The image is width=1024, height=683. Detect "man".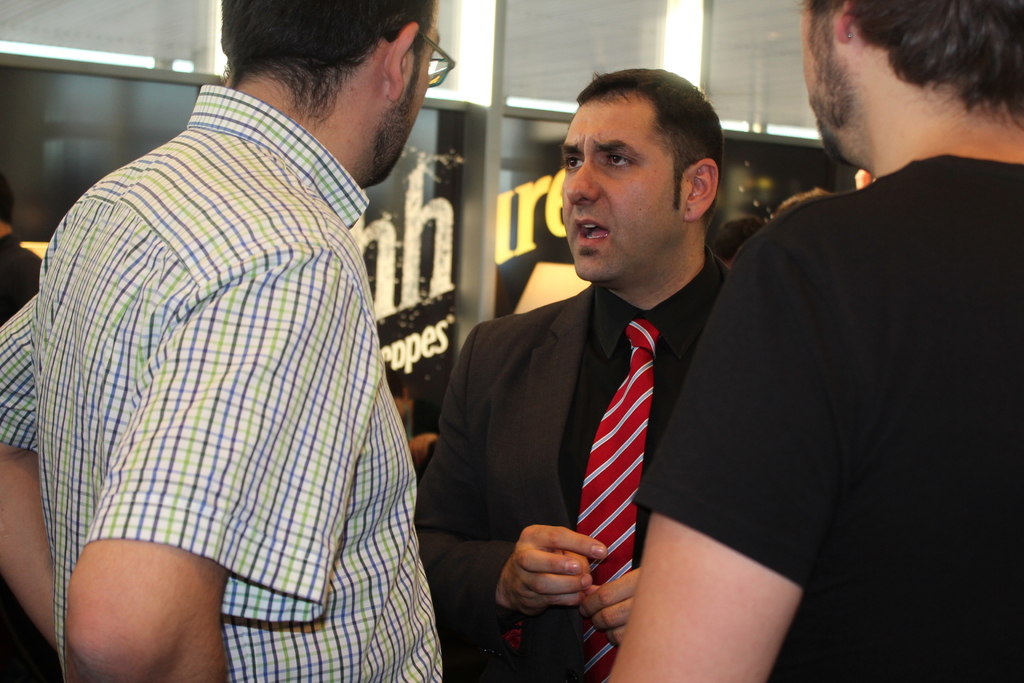
Detection: left=0, top=0, right=442, bottom=682.
